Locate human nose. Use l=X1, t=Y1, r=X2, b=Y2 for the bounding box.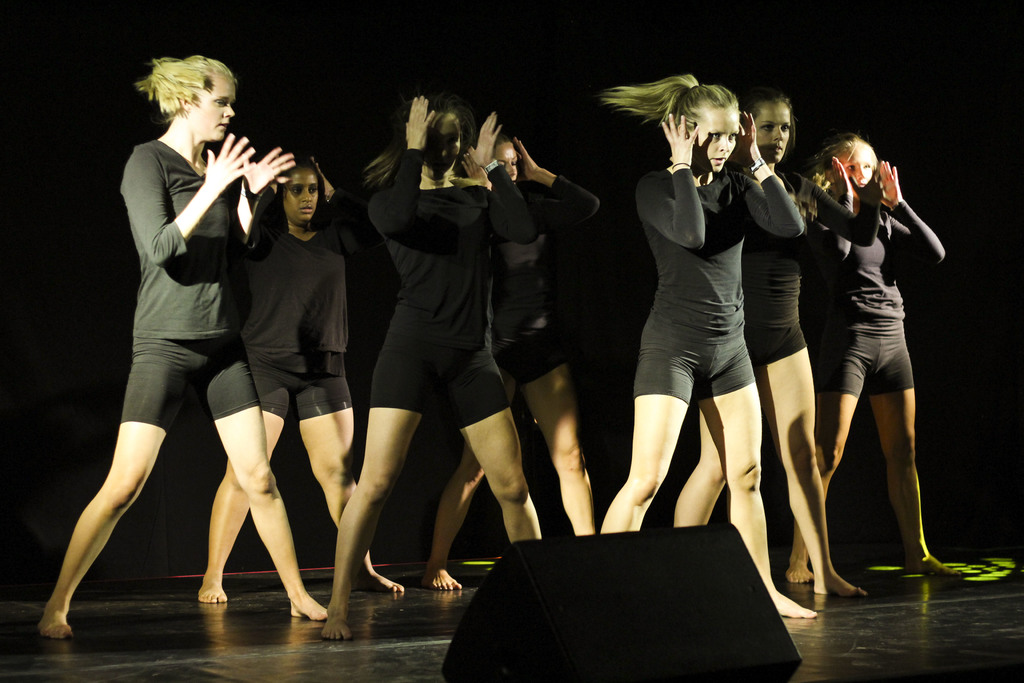
l=298, t=188, r=314, b=203.
